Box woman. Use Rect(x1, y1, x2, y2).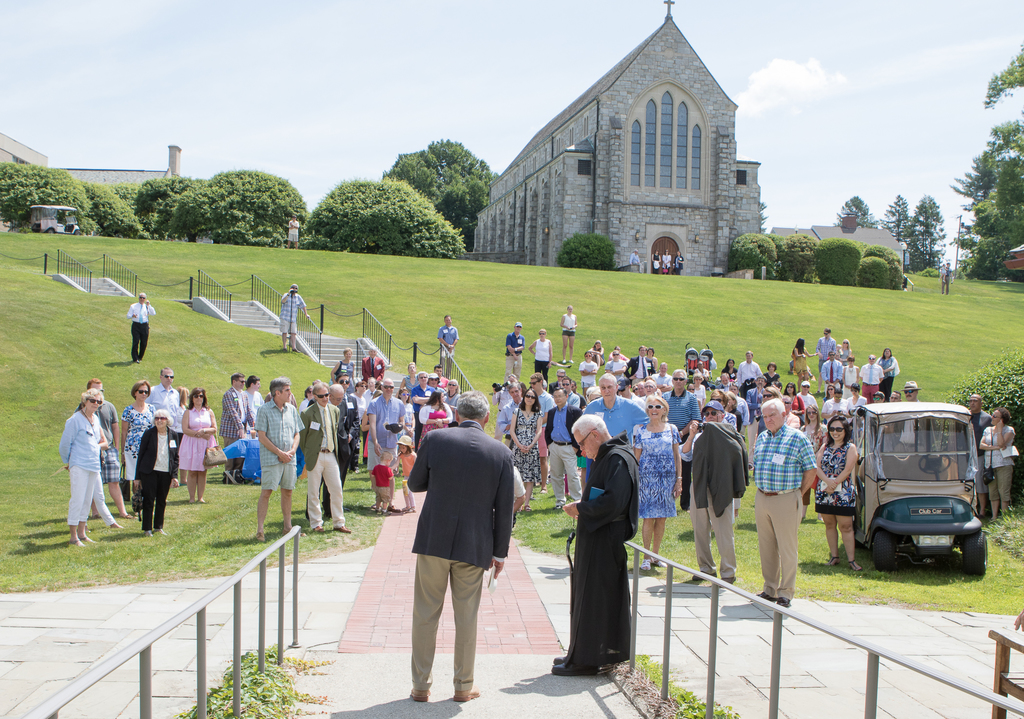
Rect(764, 364, 782, 387).
